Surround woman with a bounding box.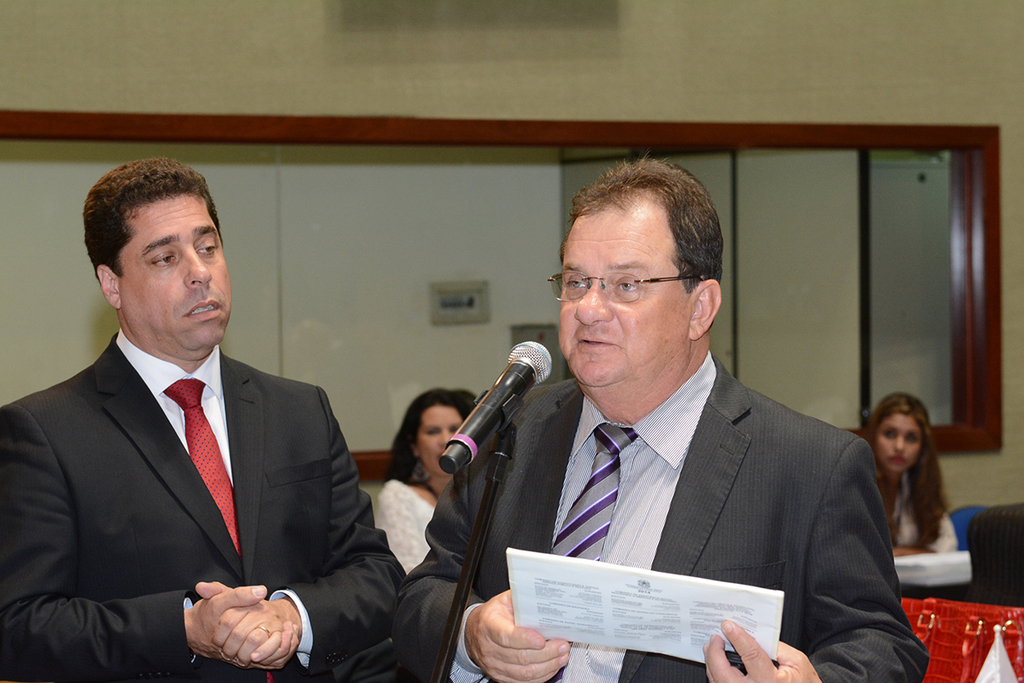
380,388,476,573.
